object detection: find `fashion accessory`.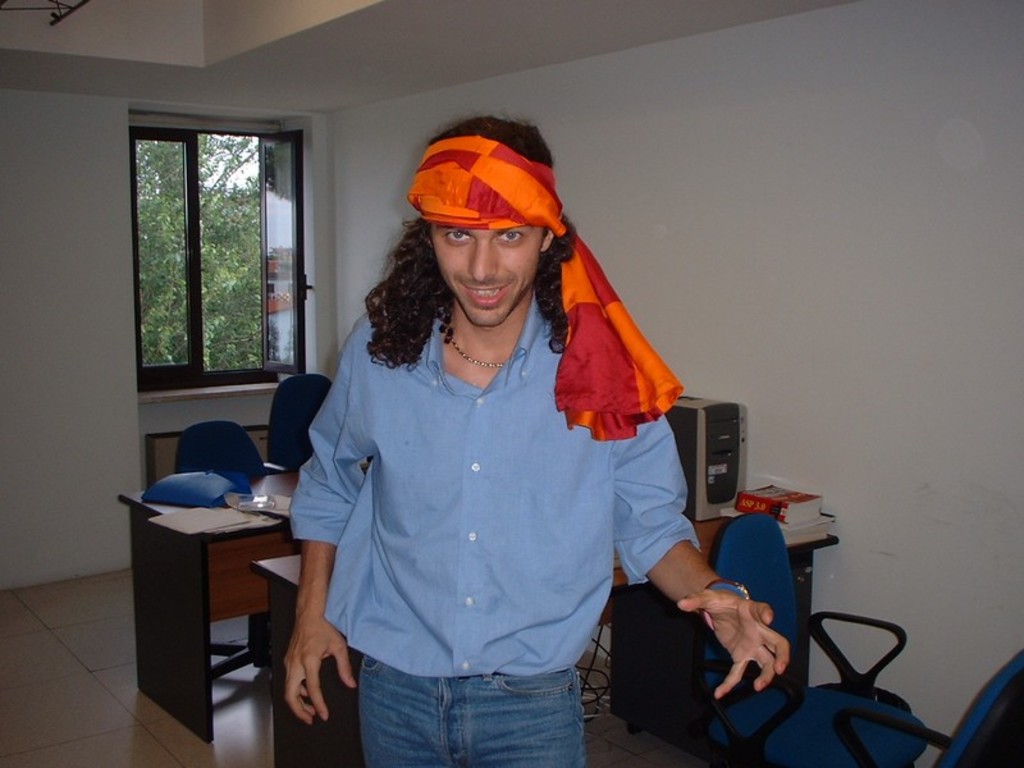
x1=701 y1=581 x2=750 y2=628.
